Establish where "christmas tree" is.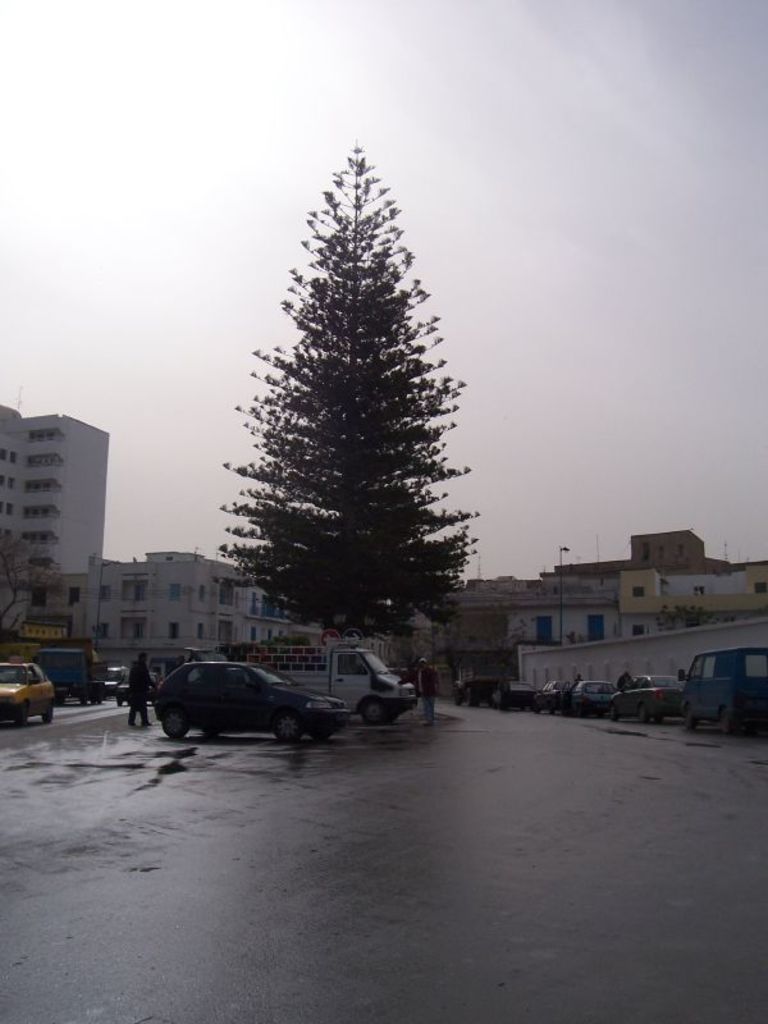
Established at BBox(214, 134, 483, 643).
